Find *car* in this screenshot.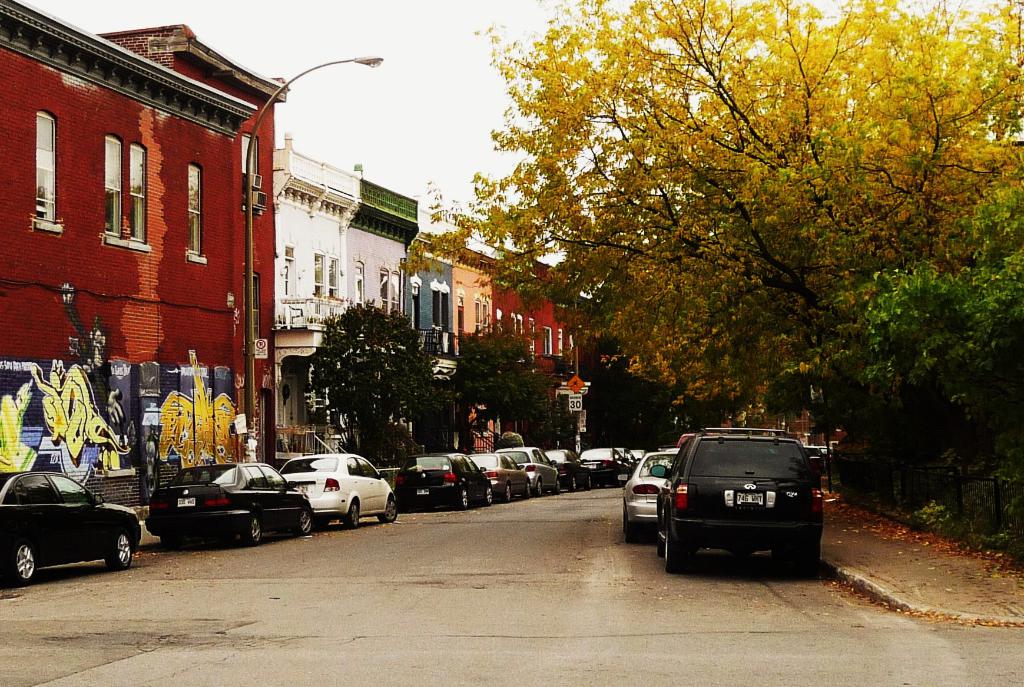
The bounding box for *car* is region(143, 455, 319, 545).
